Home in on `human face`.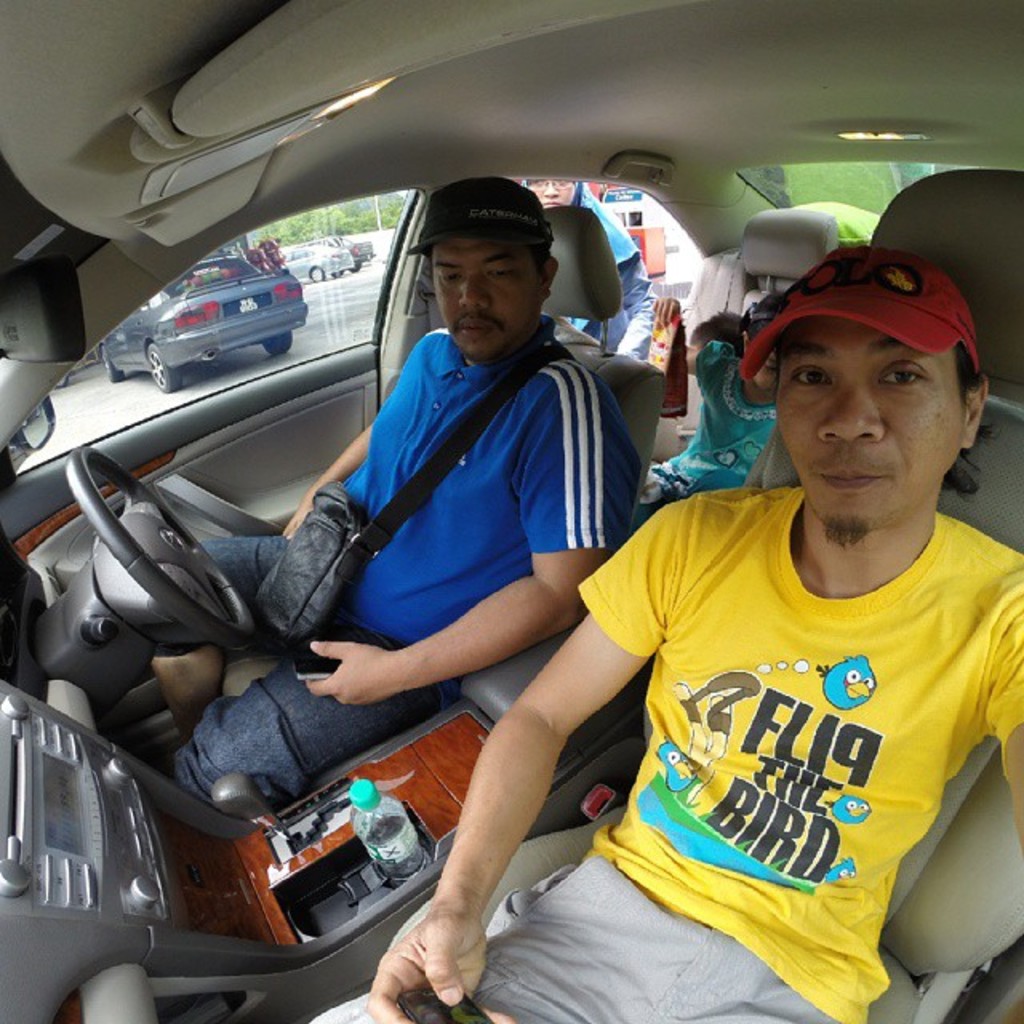
Homed in at 432/237/541/358.
